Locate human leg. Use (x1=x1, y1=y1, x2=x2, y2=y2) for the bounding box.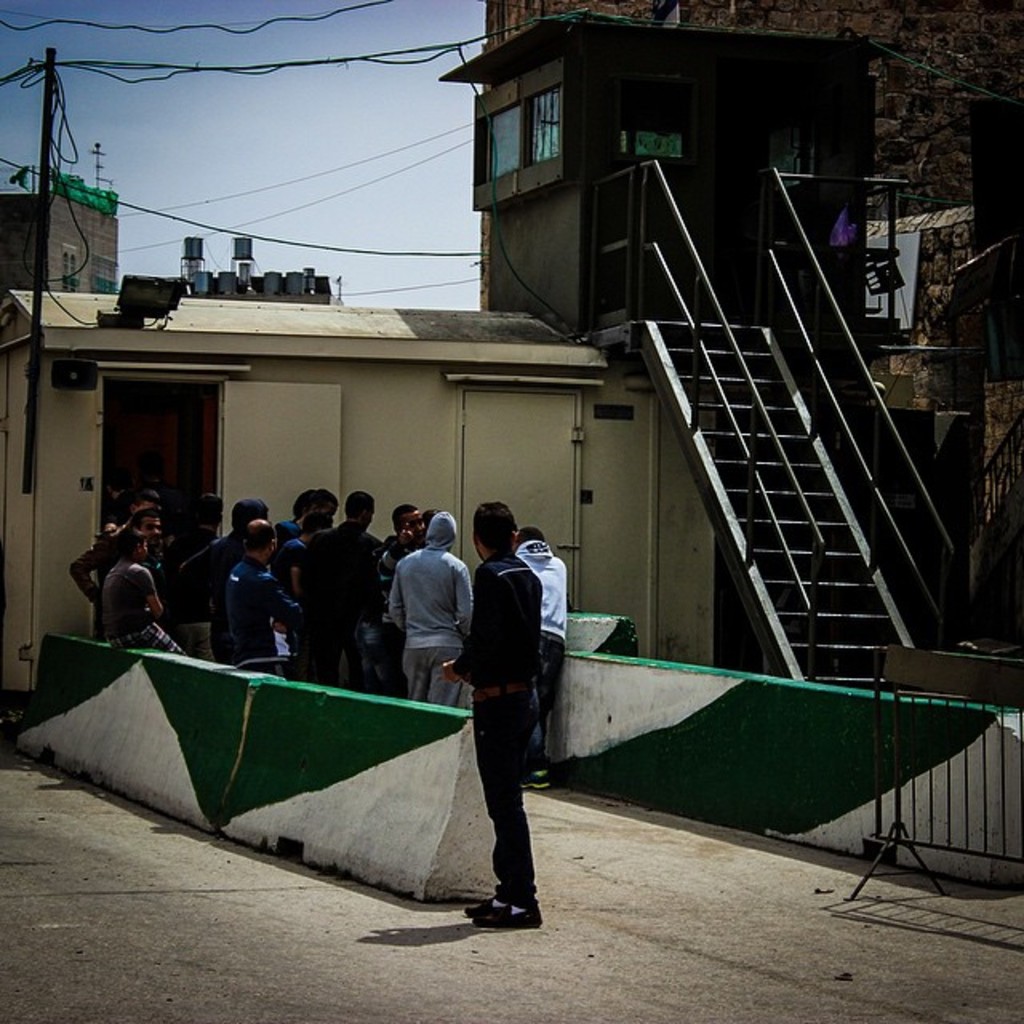
(x1=459, y1=677, x2=536, y2=925).
